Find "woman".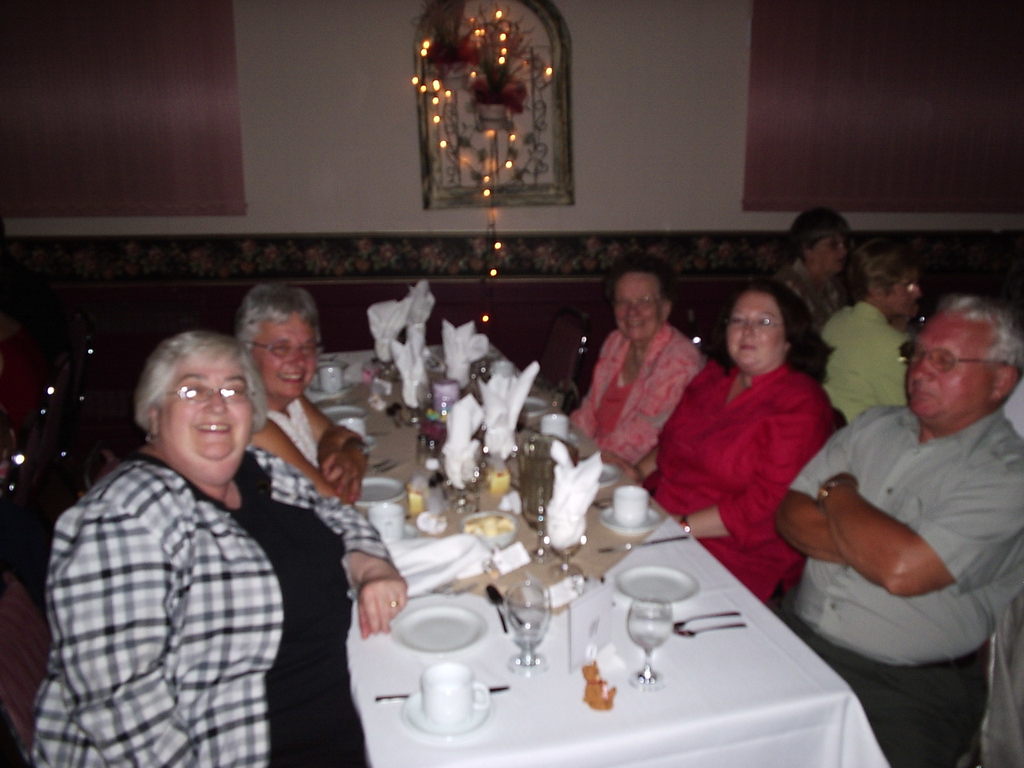
Rect(819, 241, 928, 414).
